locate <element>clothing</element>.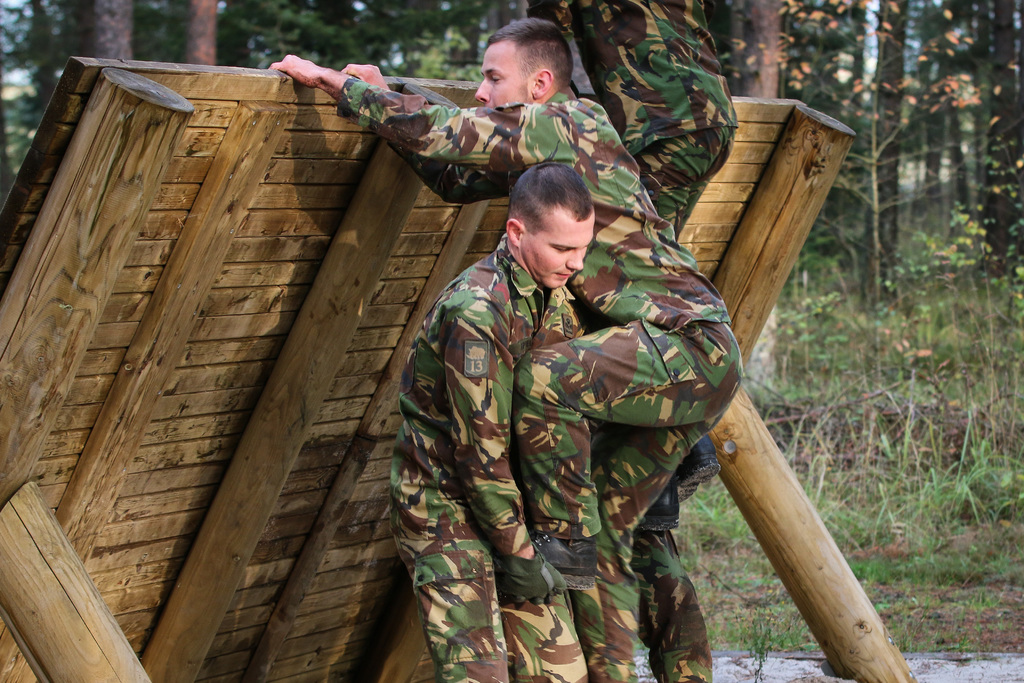
Bounding box: (left=385, top=236, right=596, bottom=682).
